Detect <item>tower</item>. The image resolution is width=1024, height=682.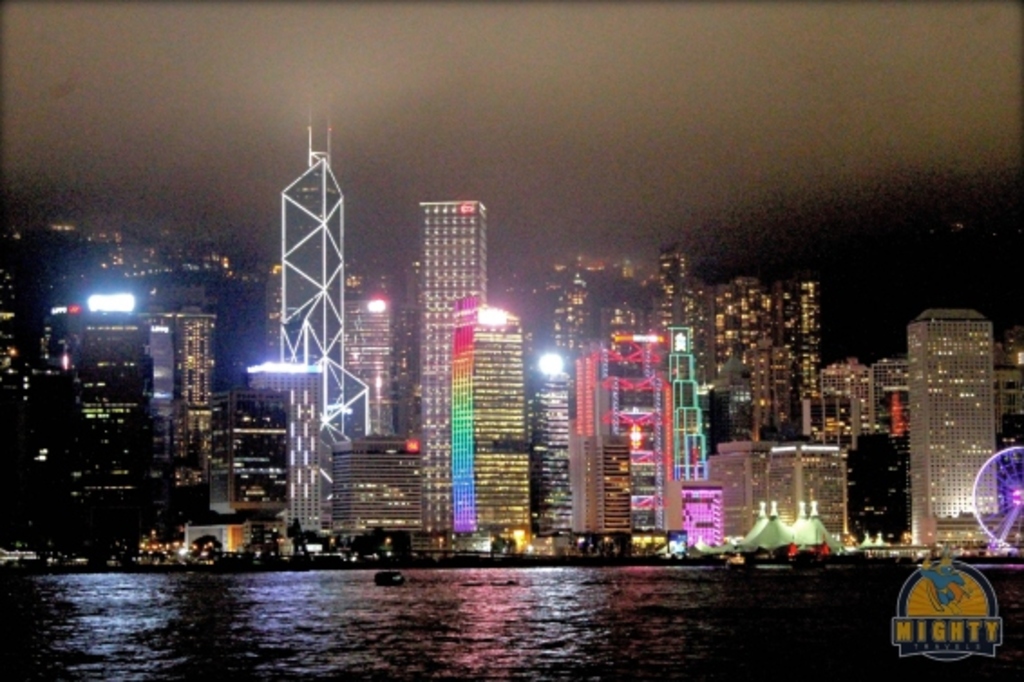
bbox(903, 309, 999, 564).
